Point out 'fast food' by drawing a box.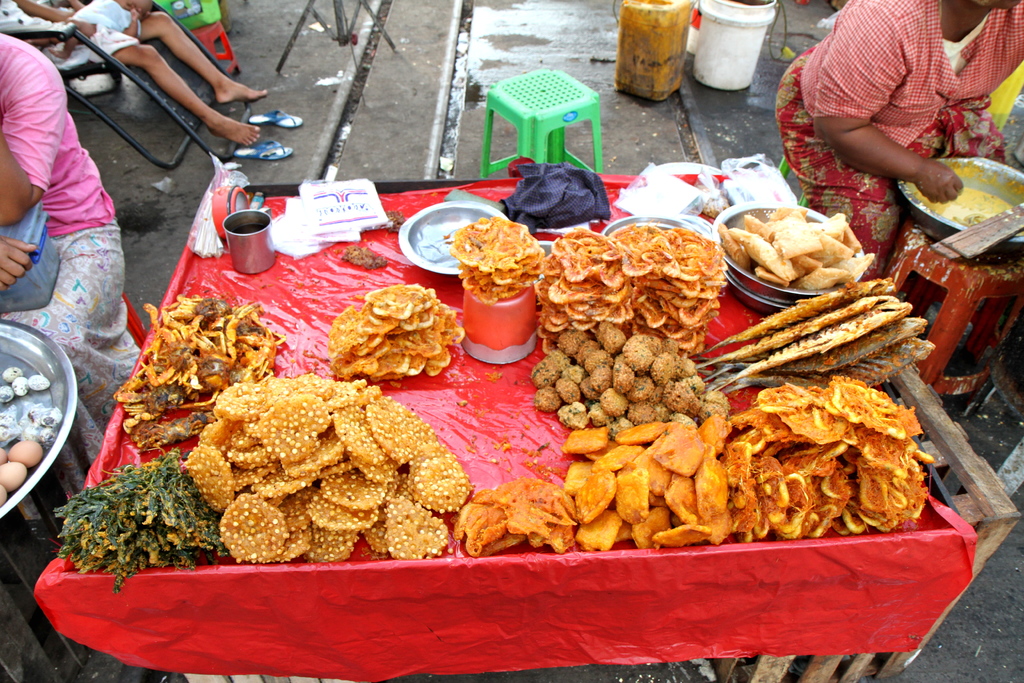
bbox(0, 482, 10, 507).
